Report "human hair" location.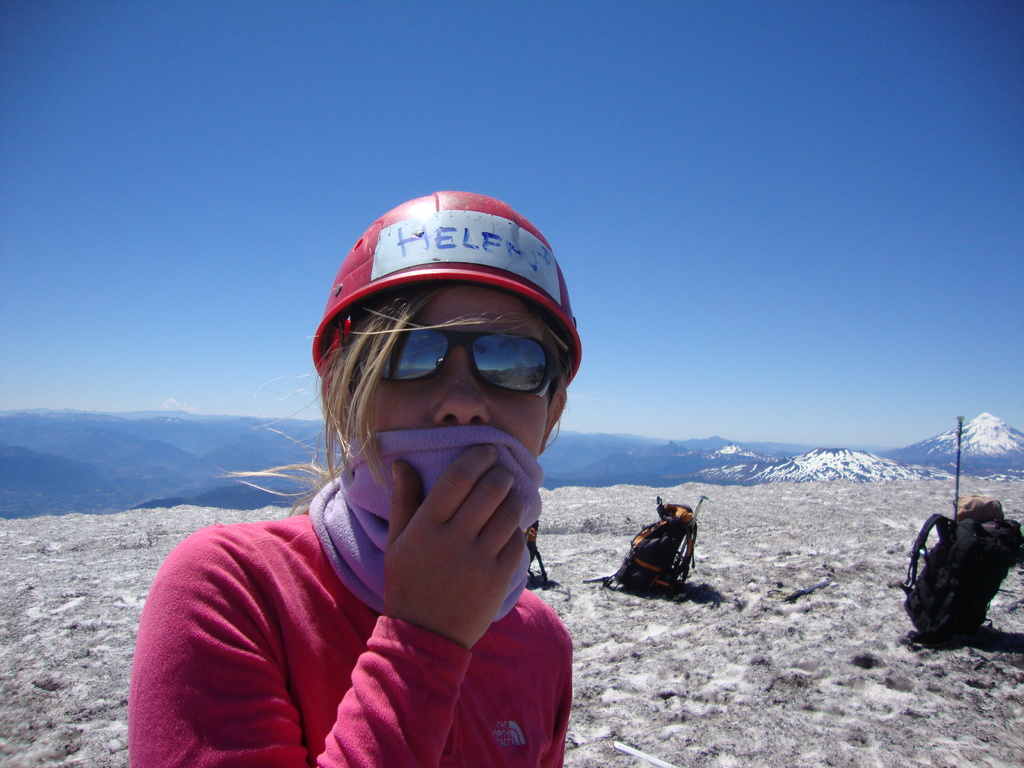
Report: (left=296, top=324, right=558, bottom=515).
